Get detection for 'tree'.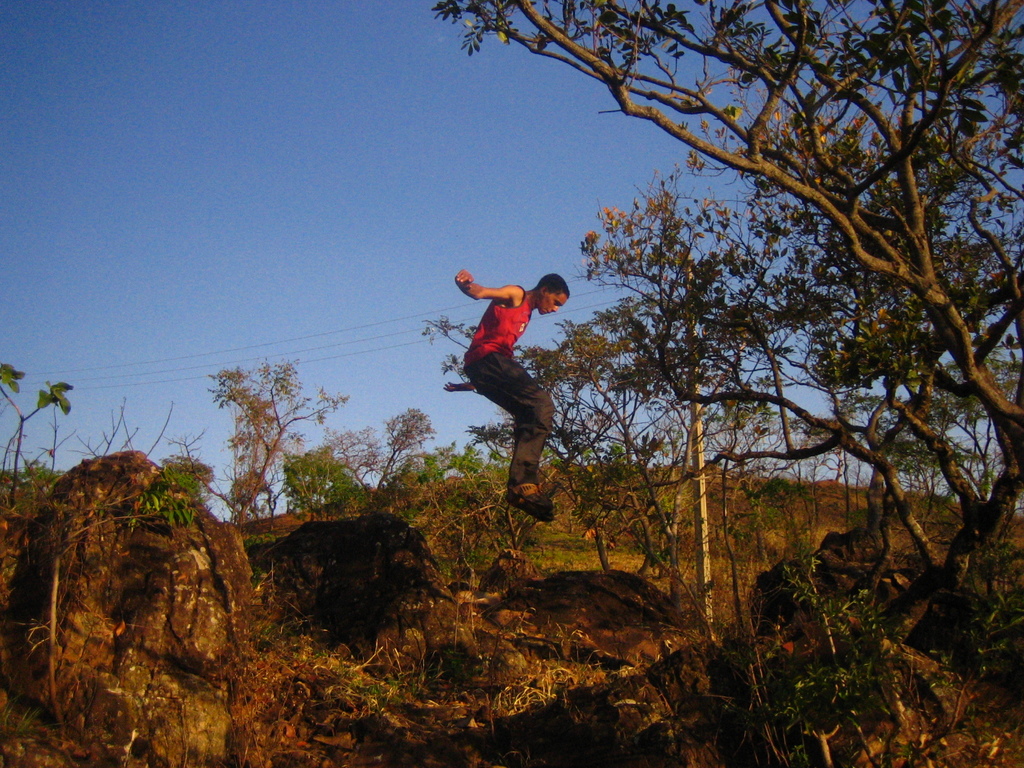
Detection: Rect(204, 353, 356, 520).
